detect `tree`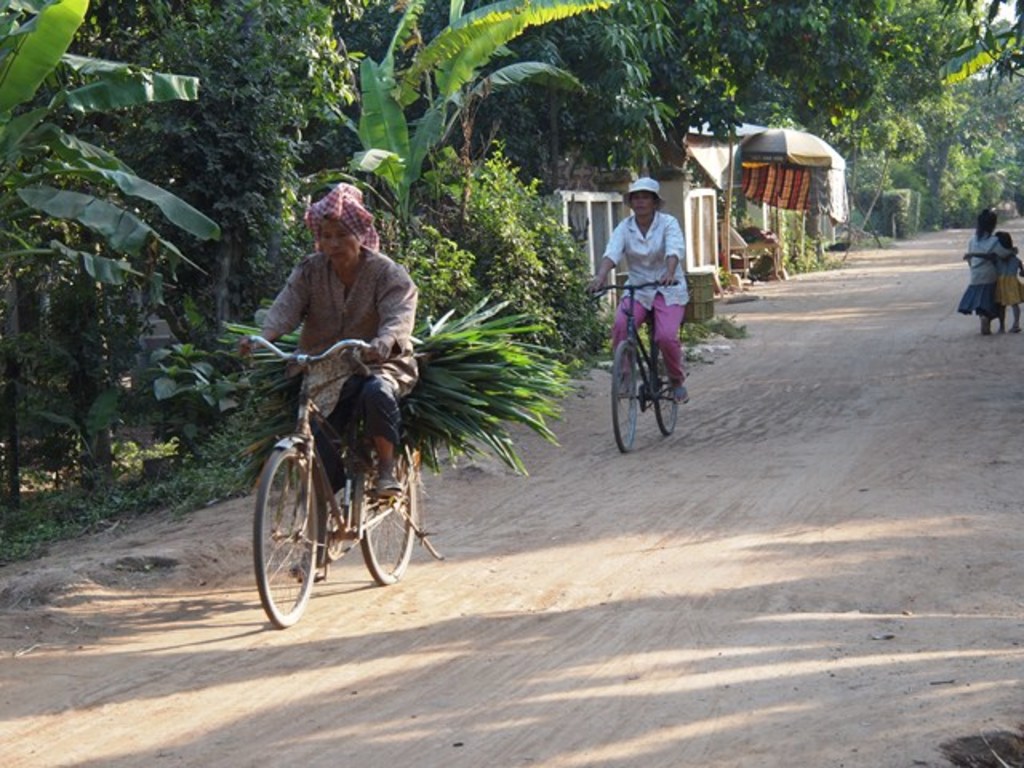
x1=315 y1=0 x2=595 y2=328
